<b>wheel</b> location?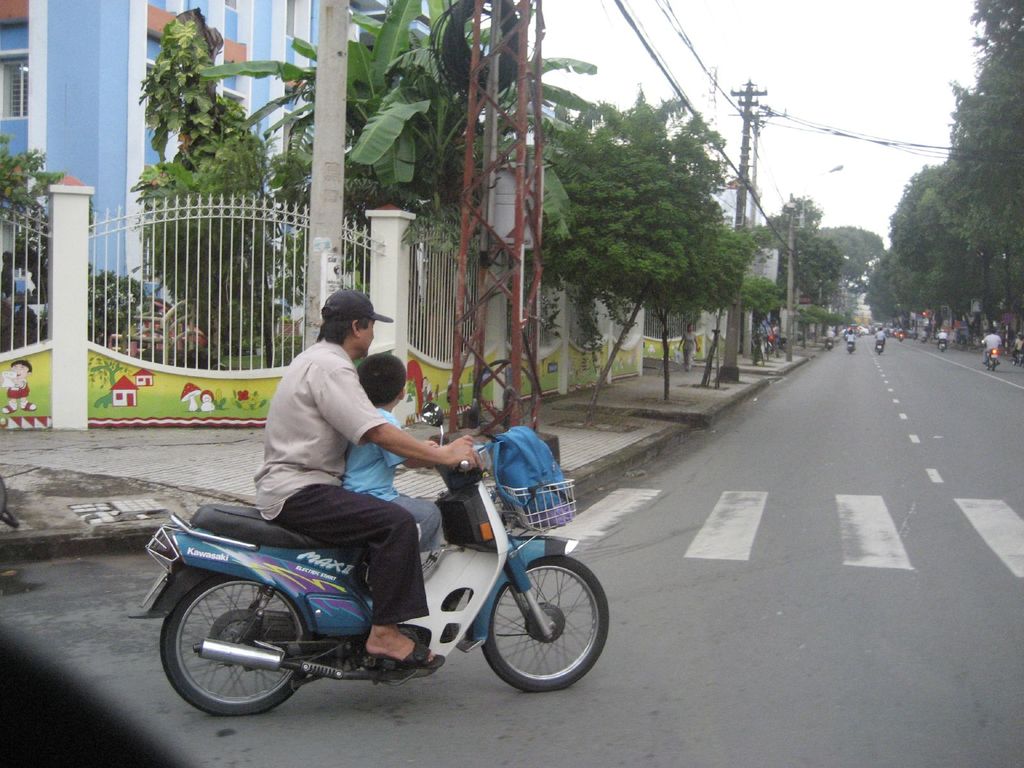
(161,577,308,717)
